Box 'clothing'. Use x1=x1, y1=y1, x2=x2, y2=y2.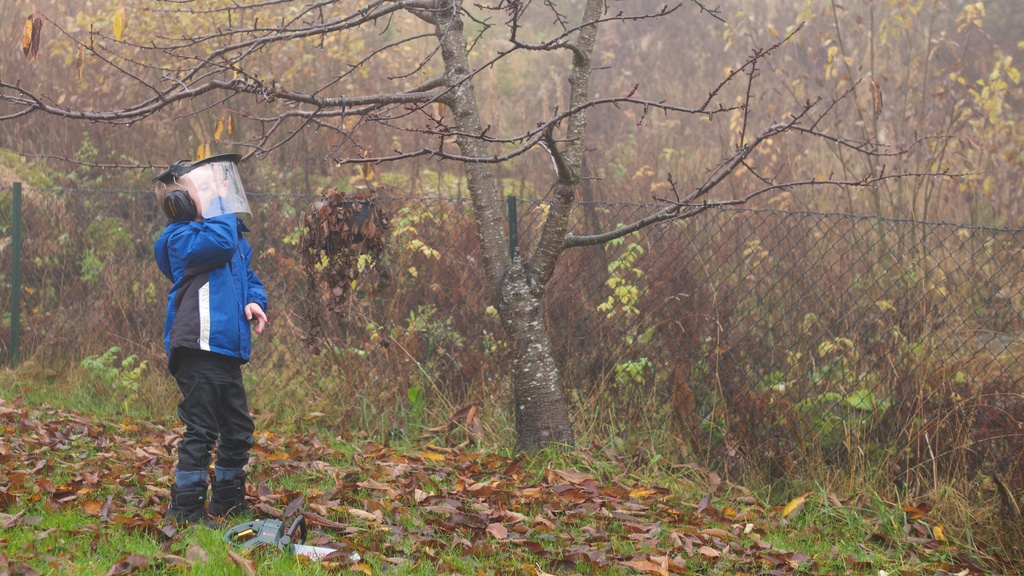
x1=152, y1=217, x2=275, y2=490.
